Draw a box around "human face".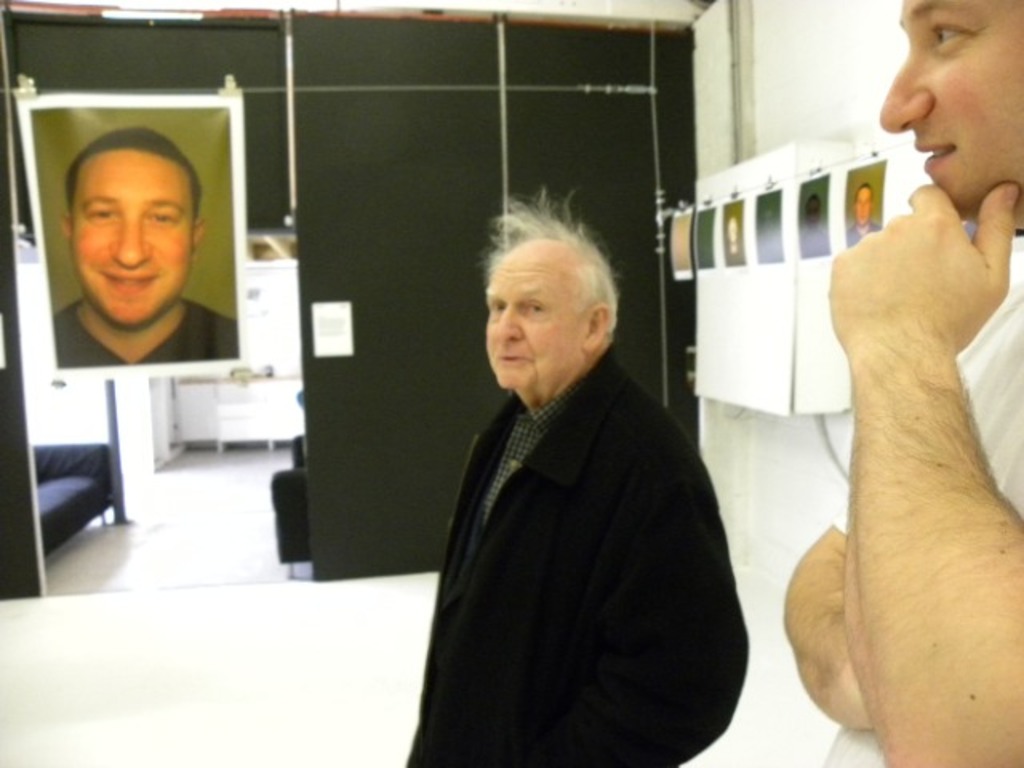
{"left": 67, "top": 150, "right": 189, "bottom": 325}.
